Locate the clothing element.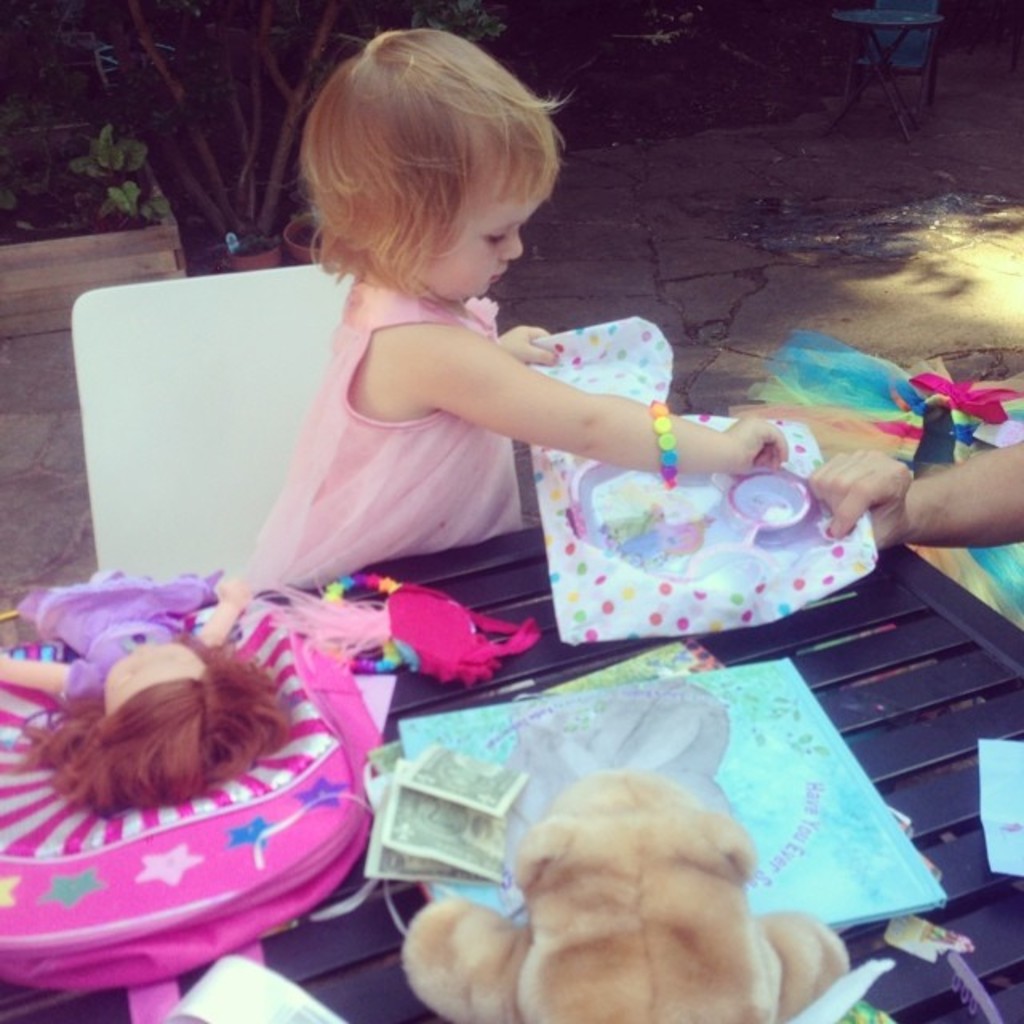
Element bbox: 11,566,222,707.
